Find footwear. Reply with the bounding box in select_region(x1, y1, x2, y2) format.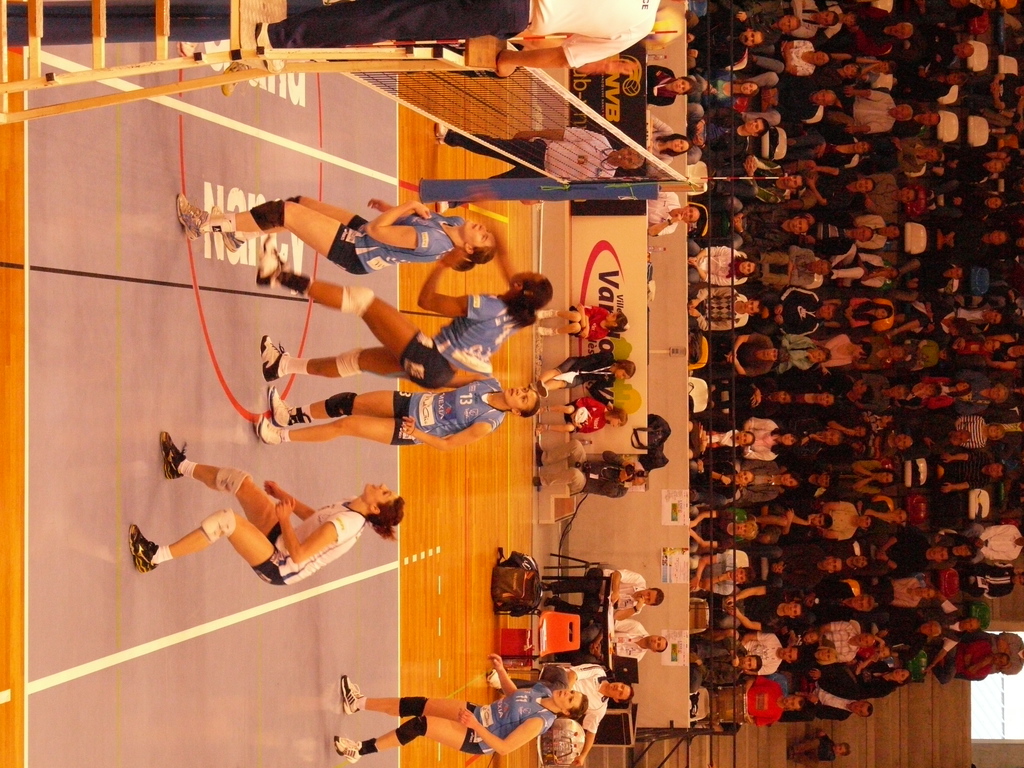
select_region(216, 211, 248, 254).
